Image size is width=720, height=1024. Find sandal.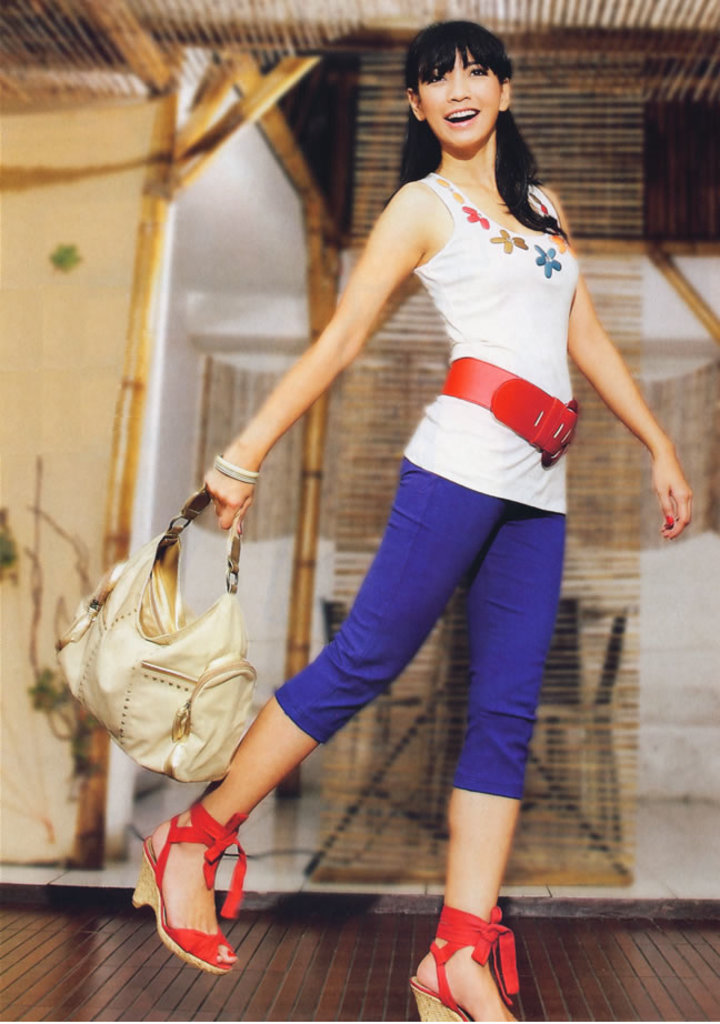
<box>409,911,524,1023</box>.
